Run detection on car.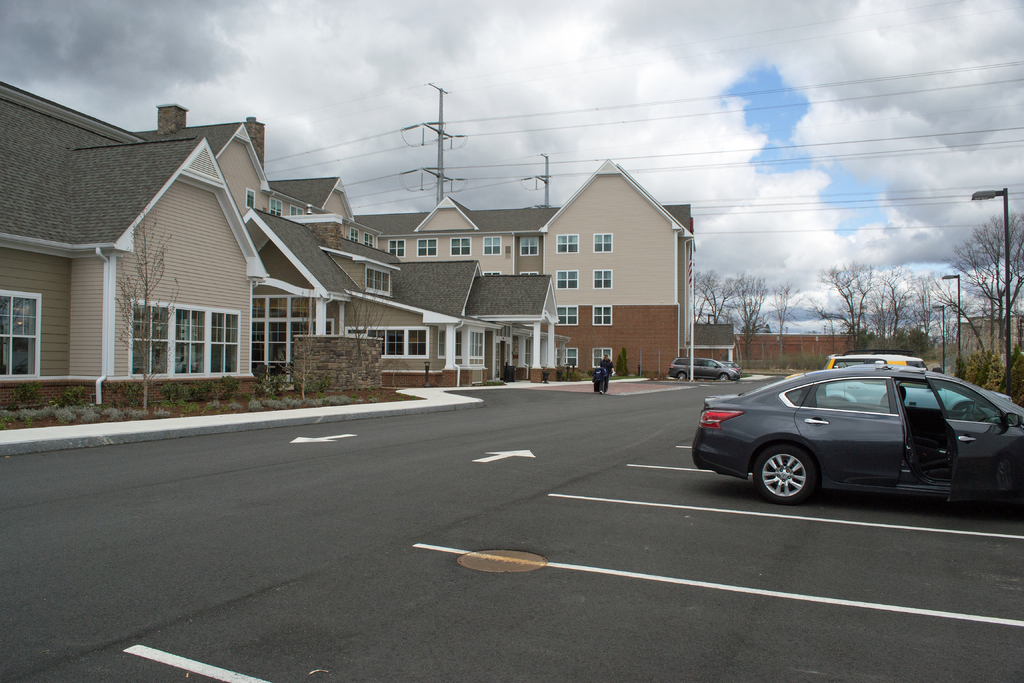
Result: [696,360,1004,511].
